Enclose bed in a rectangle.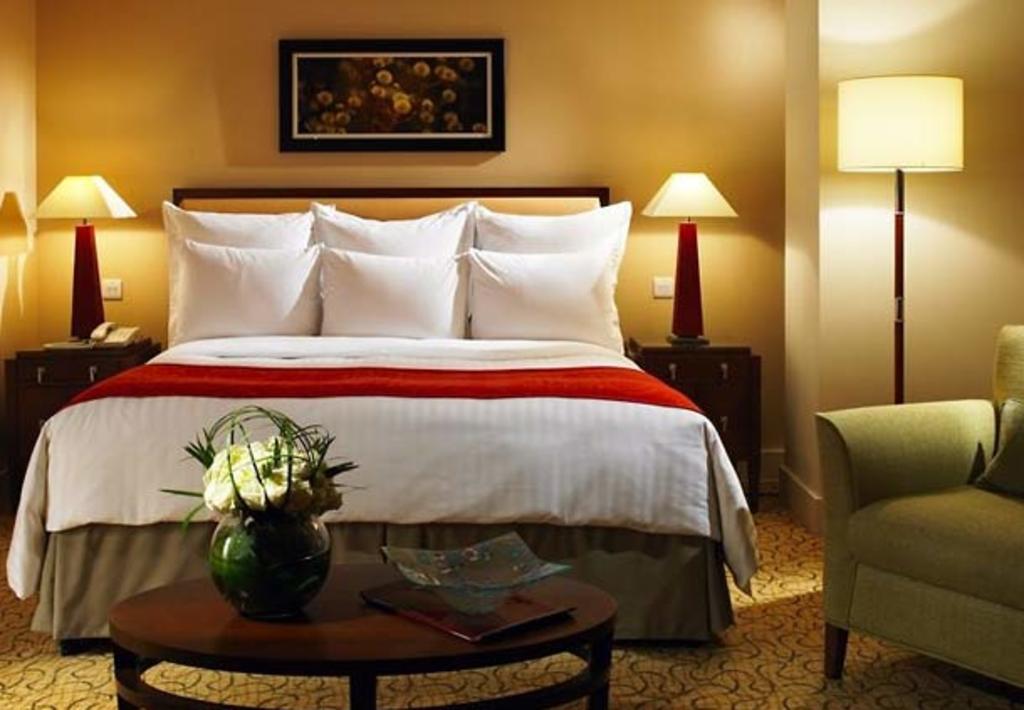
<box>84,153,752,658</box>.
